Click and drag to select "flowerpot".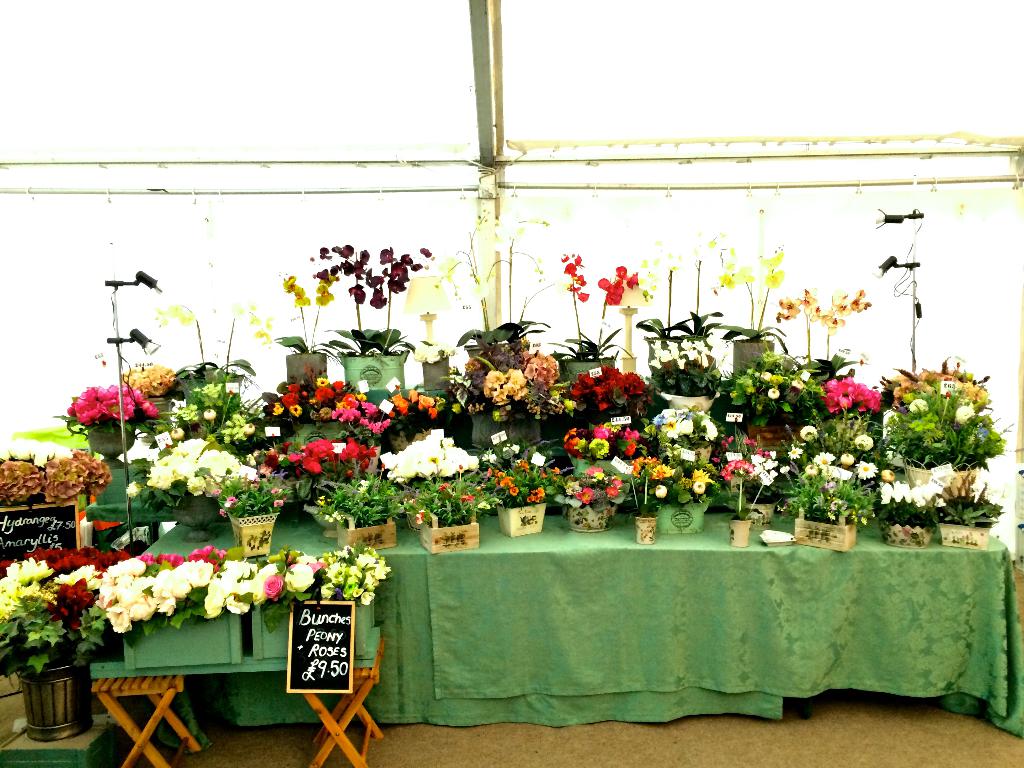
Selection: x1=165, y1=492, x2=227, y2=532.
